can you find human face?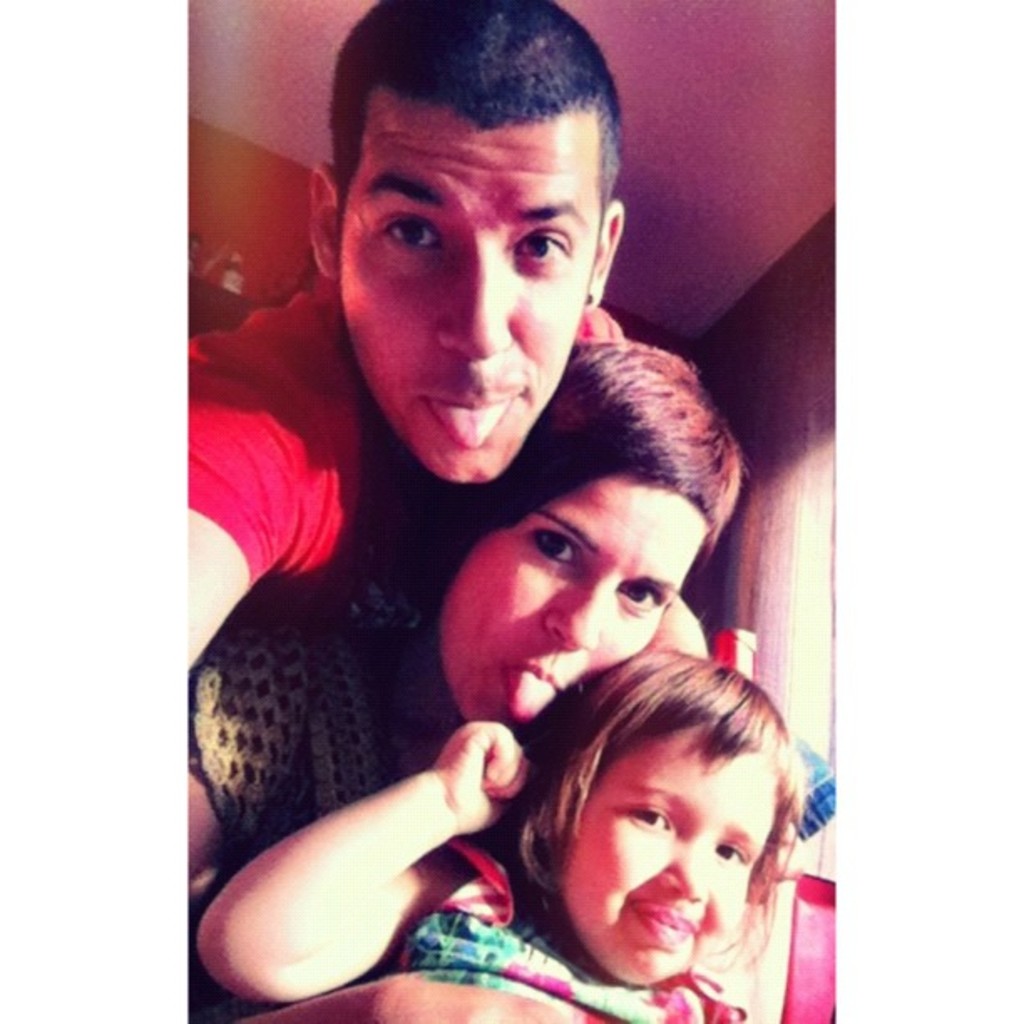
Yes, bounding box: select_region(561, 733, 778, 986).
